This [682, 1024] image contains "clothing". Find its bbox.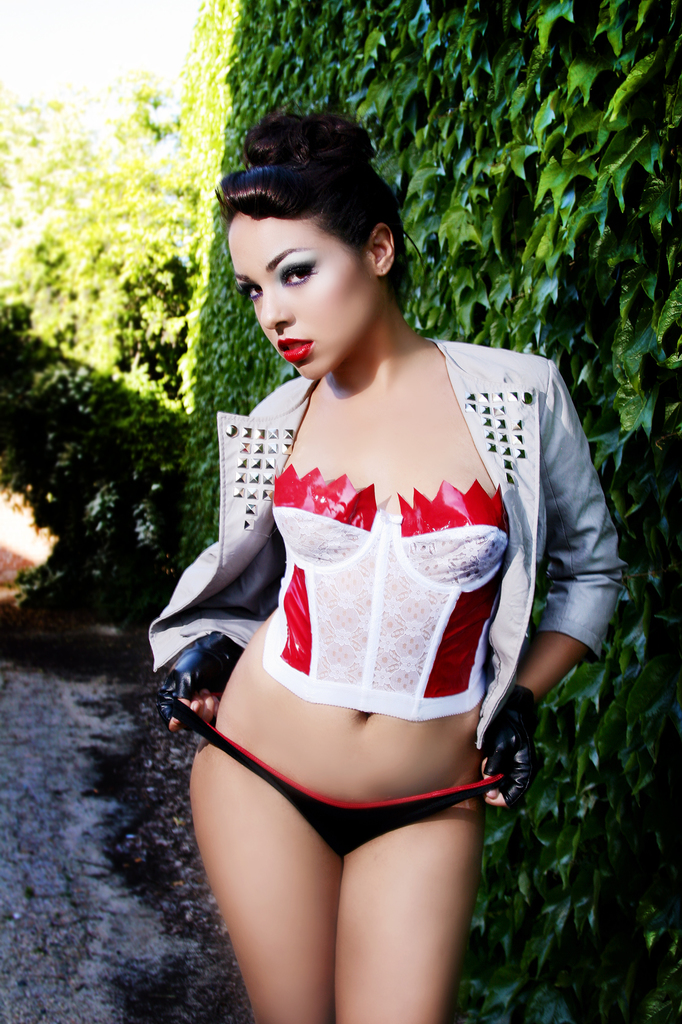
locate(200, 325, 582, 836).
